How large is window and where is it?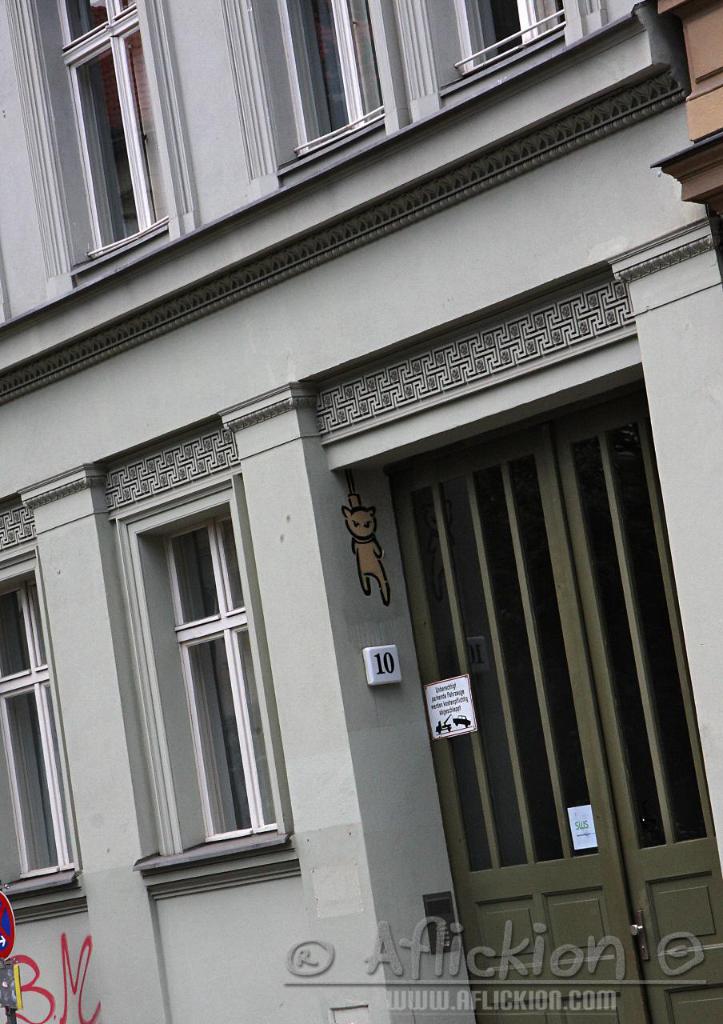
Bounding box: detection(0, 545, 90, 894).
